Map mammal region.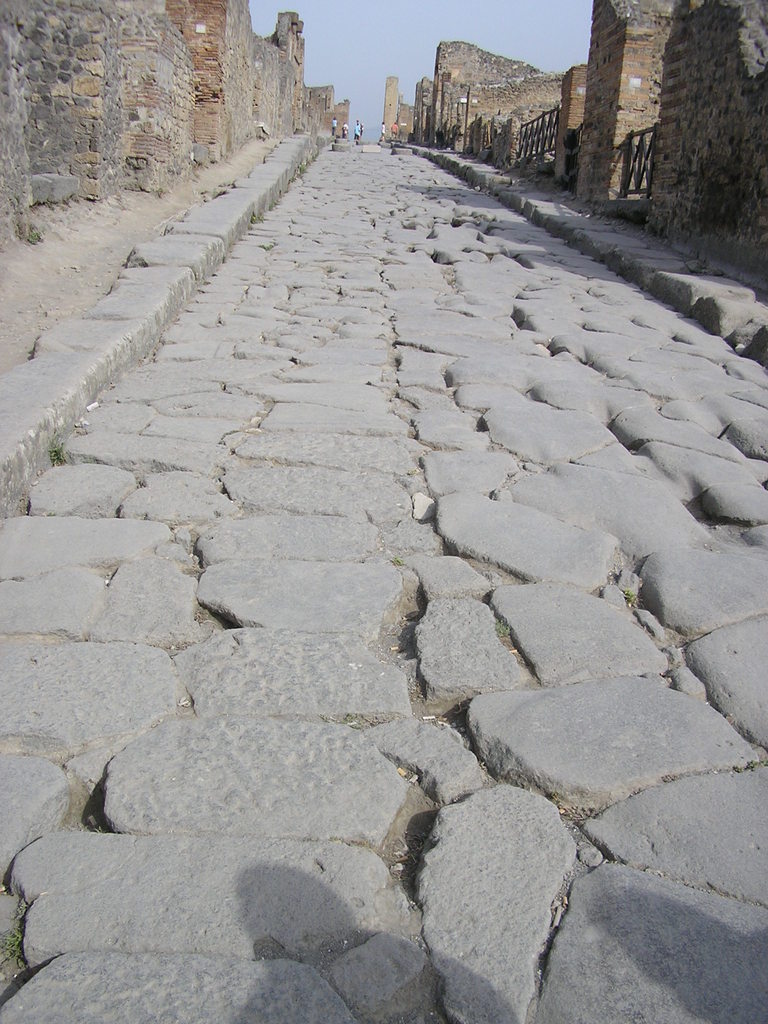
Mapped to (left=360, top=122, right=365, bottom=136).
